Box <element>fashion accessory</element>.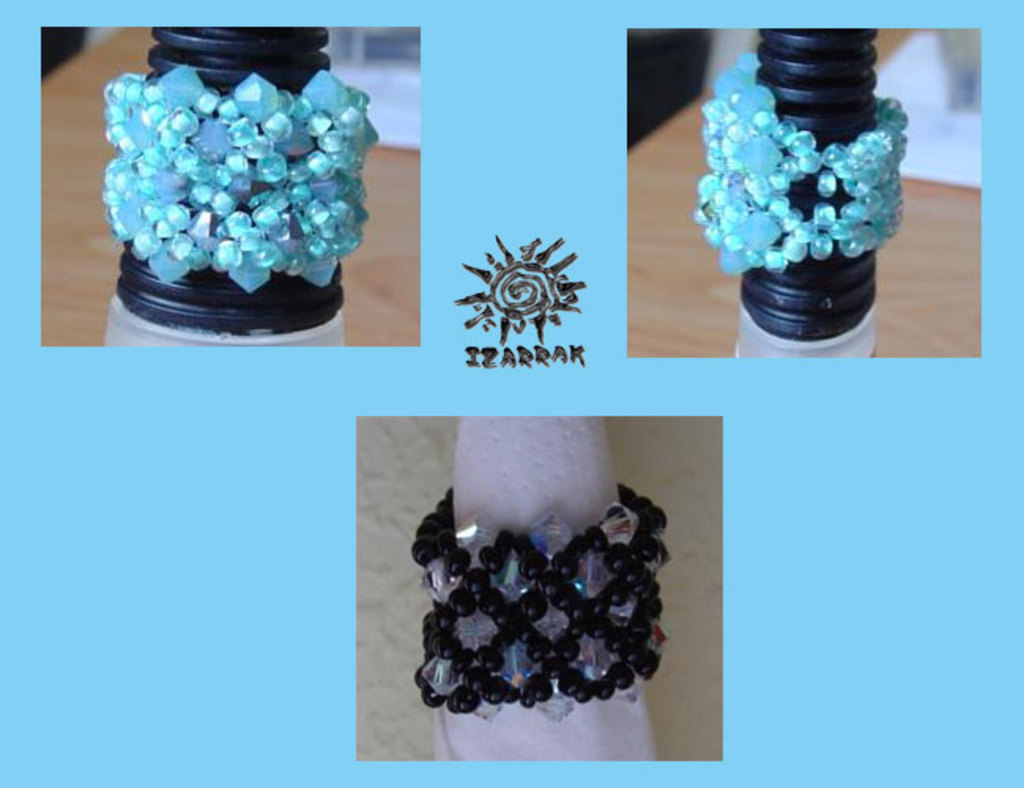
bbox(408, 481, 676, 716).
